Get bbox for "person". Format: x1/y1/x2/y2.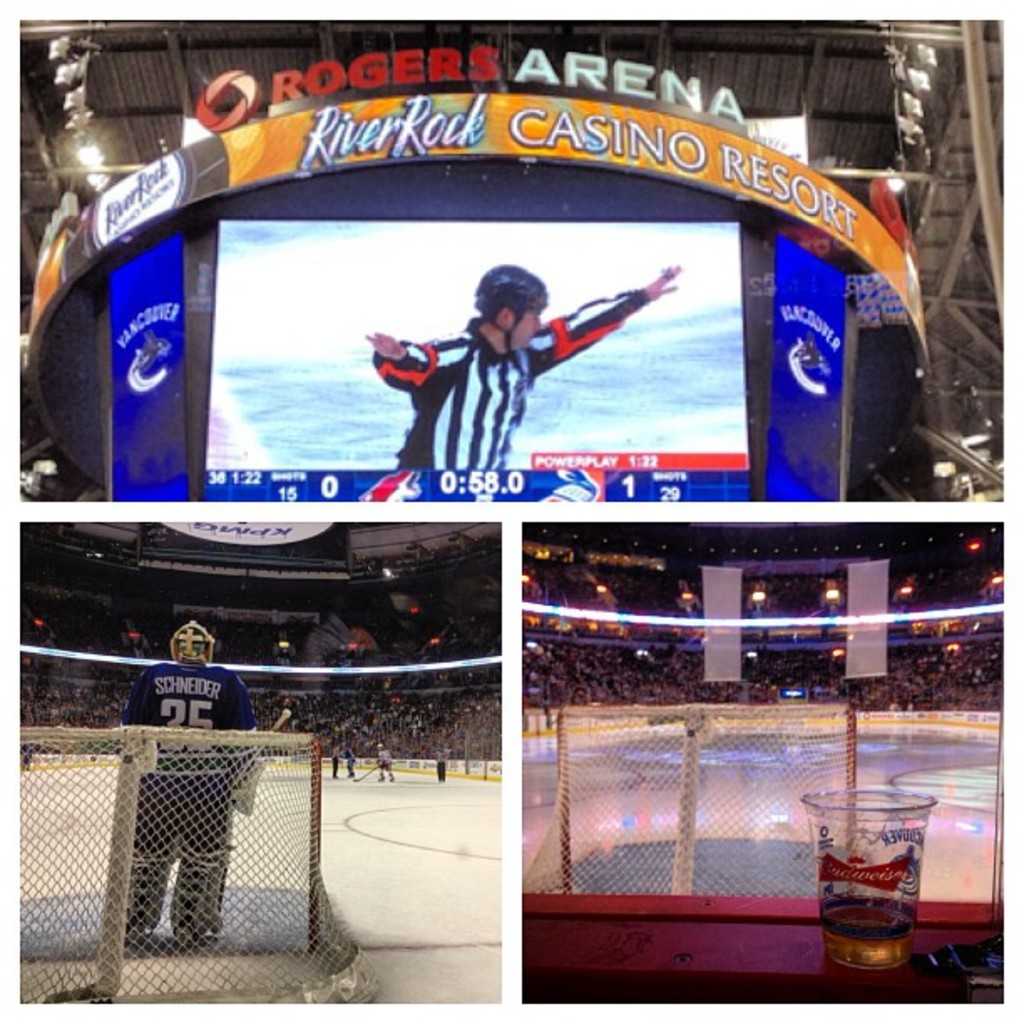
435/746/453/781.
